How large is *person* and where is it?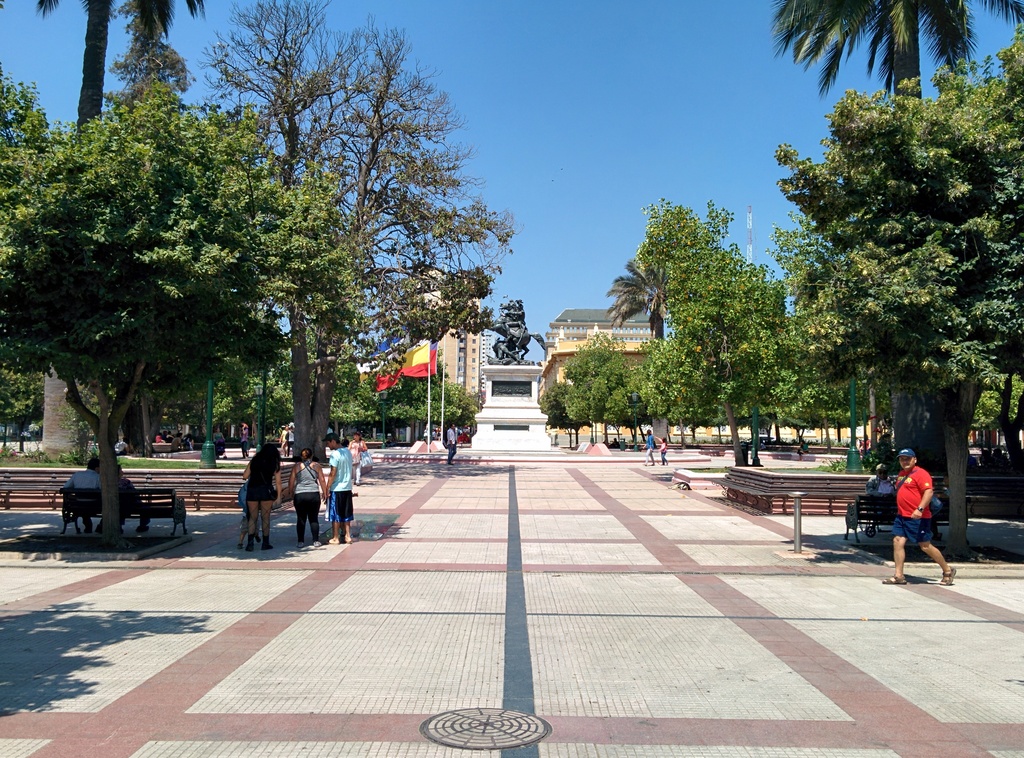
Bounding box: left=872, top=435, right=948, bottom=582.
